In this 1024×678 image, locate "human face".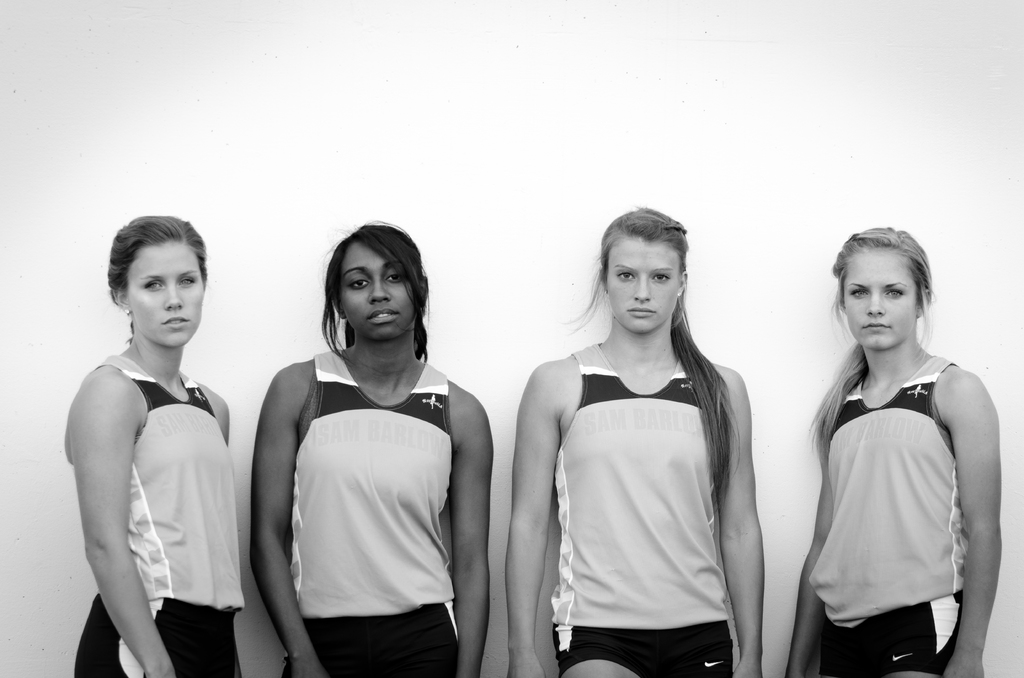
Bounding box: pyautogui.locateOnScreen(343, 247, 417, 347).
